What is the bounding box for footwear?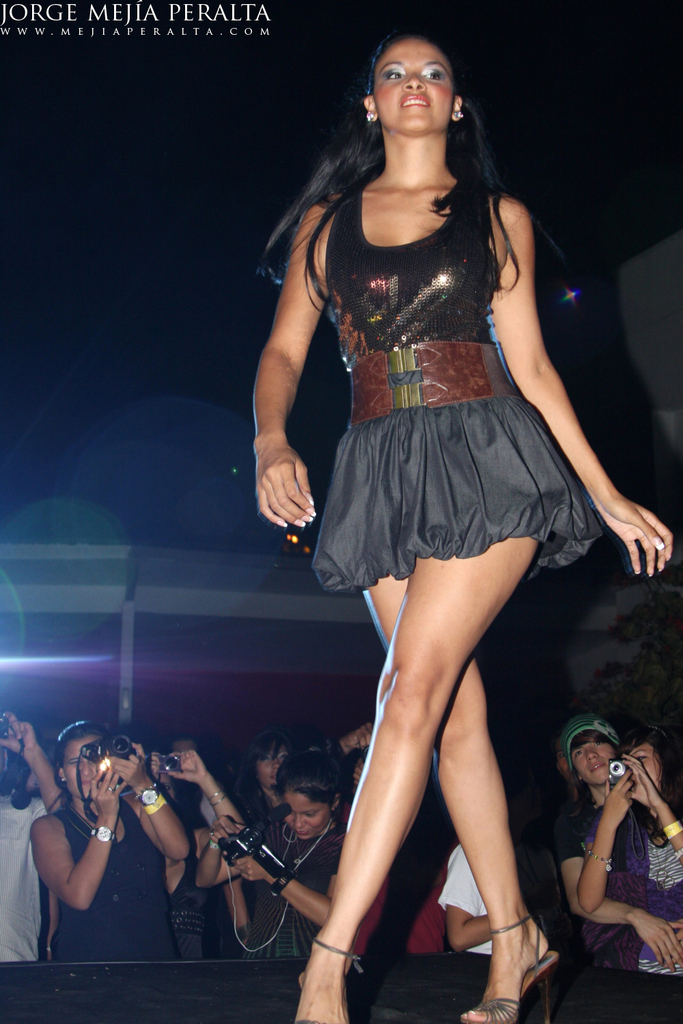
<region>291, 942, 361, 1023</region>.
